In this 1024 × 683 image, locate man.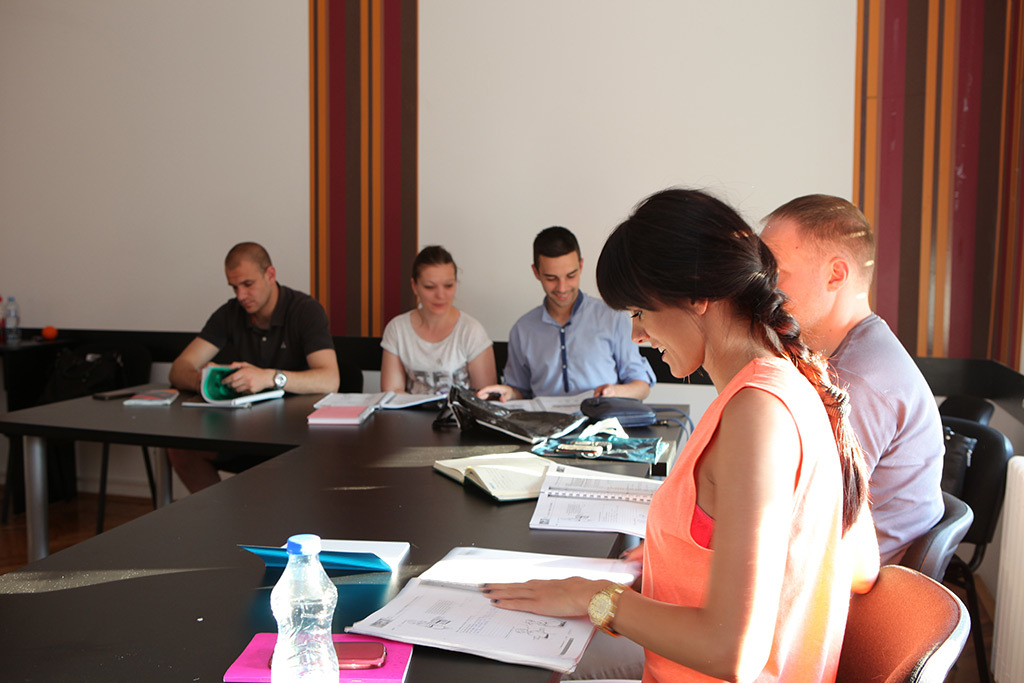
Bounding box: select_region(759, 191, 946, 564).
